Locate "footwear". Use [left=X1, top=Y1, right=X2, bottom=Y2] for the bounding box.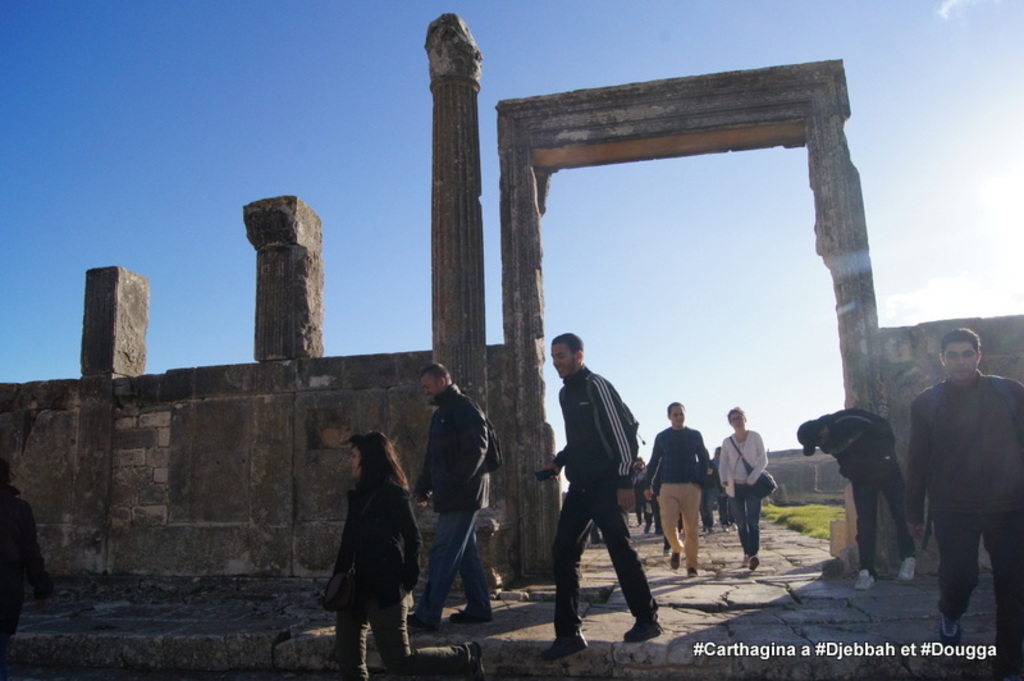
[left=937, top=614, right=964, bottom=648].
